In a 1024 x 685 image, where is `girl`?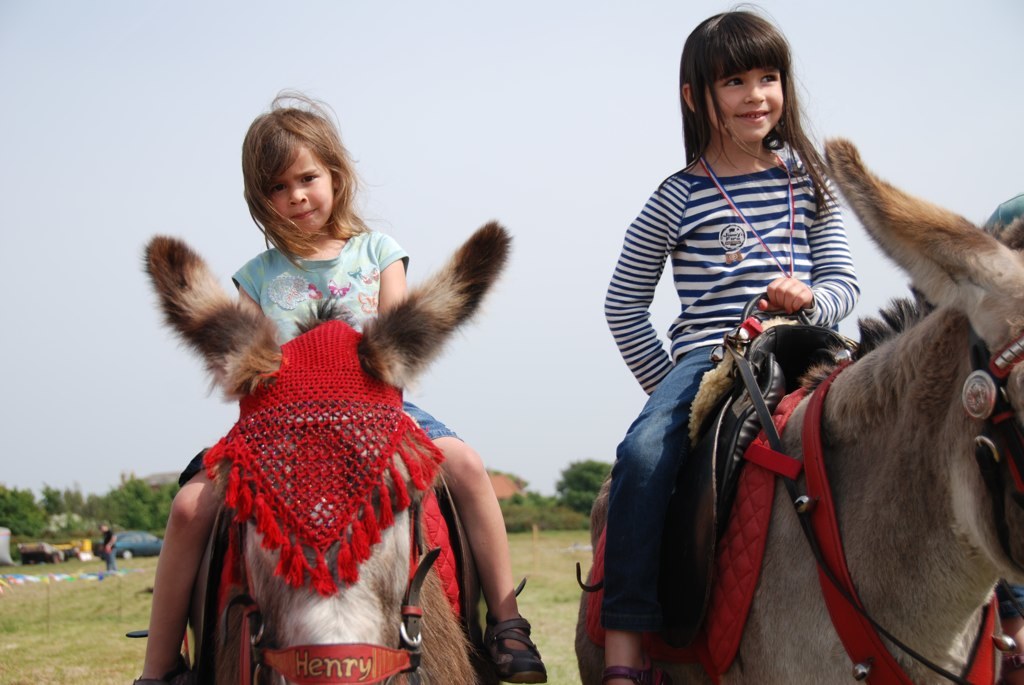
pyautogui.locateOnScreen(124, 100, 547, 681).
